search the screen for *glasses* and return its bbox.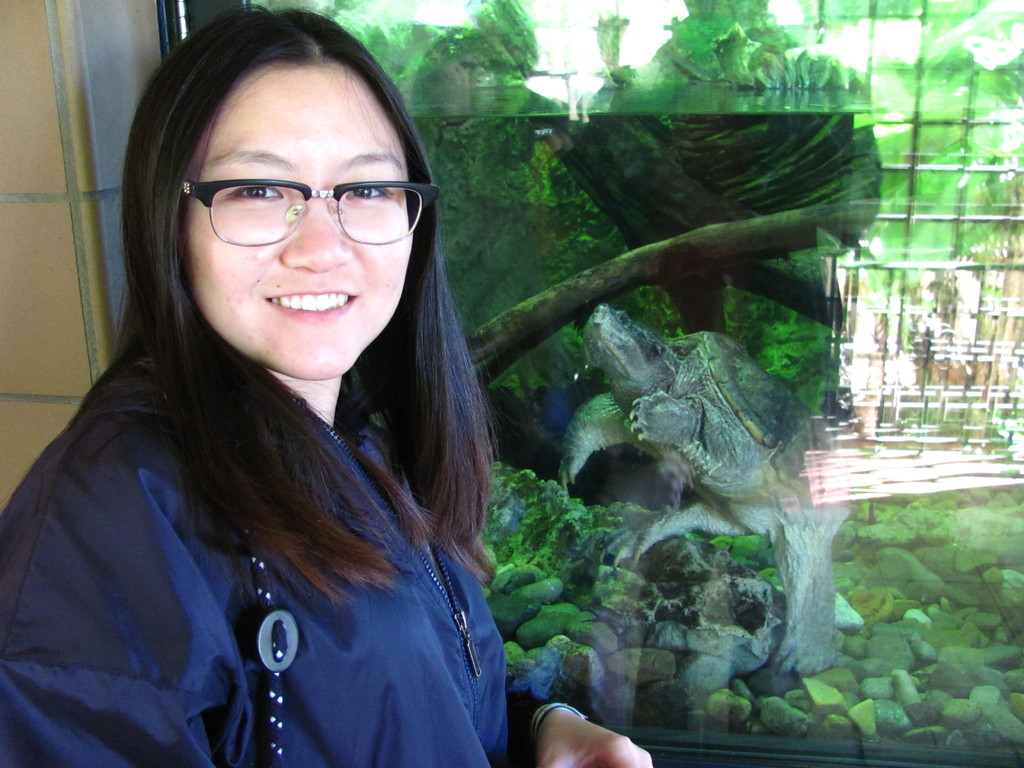
Found: rect(180, 181, 444, 248).
